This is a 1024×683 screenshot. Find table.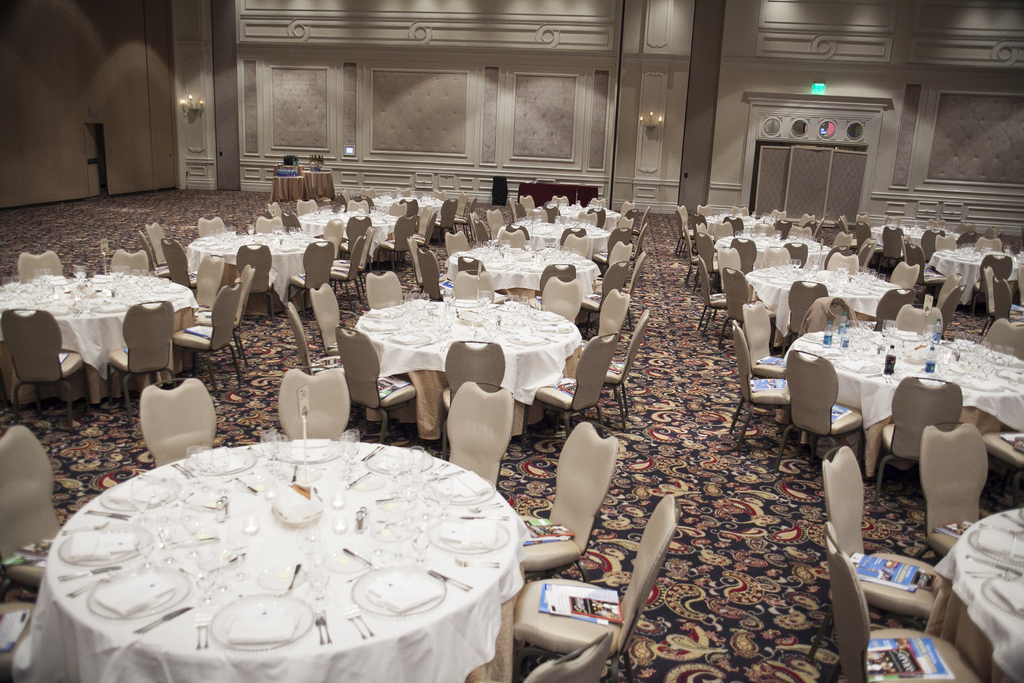
Bounding box: rect(298, 214, 392, 254).
